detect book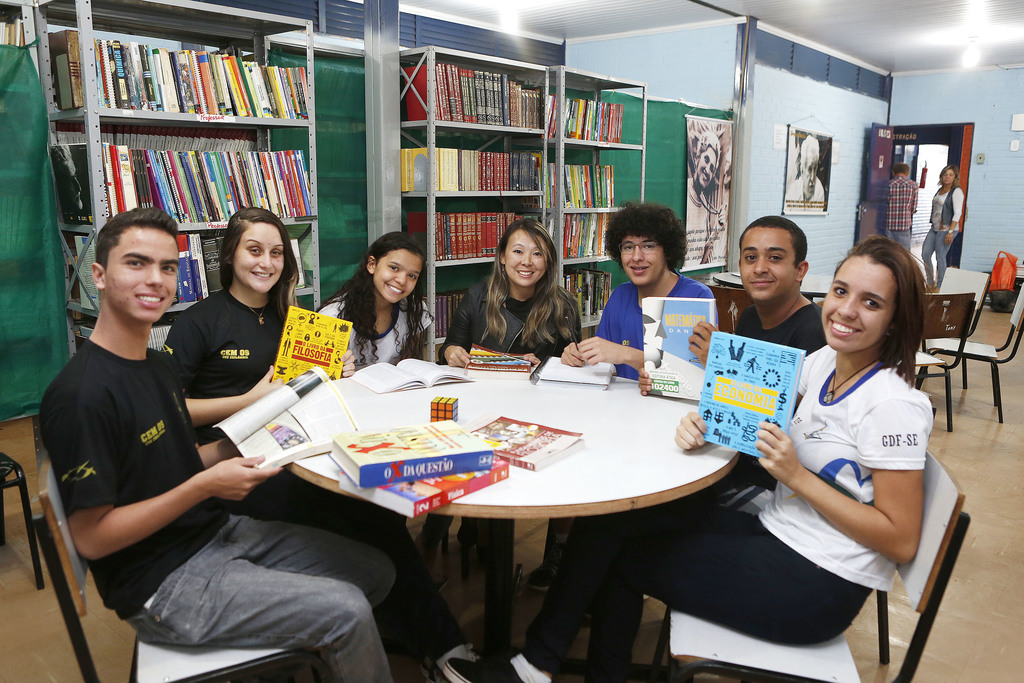
<box>457,340,533,374</box>
